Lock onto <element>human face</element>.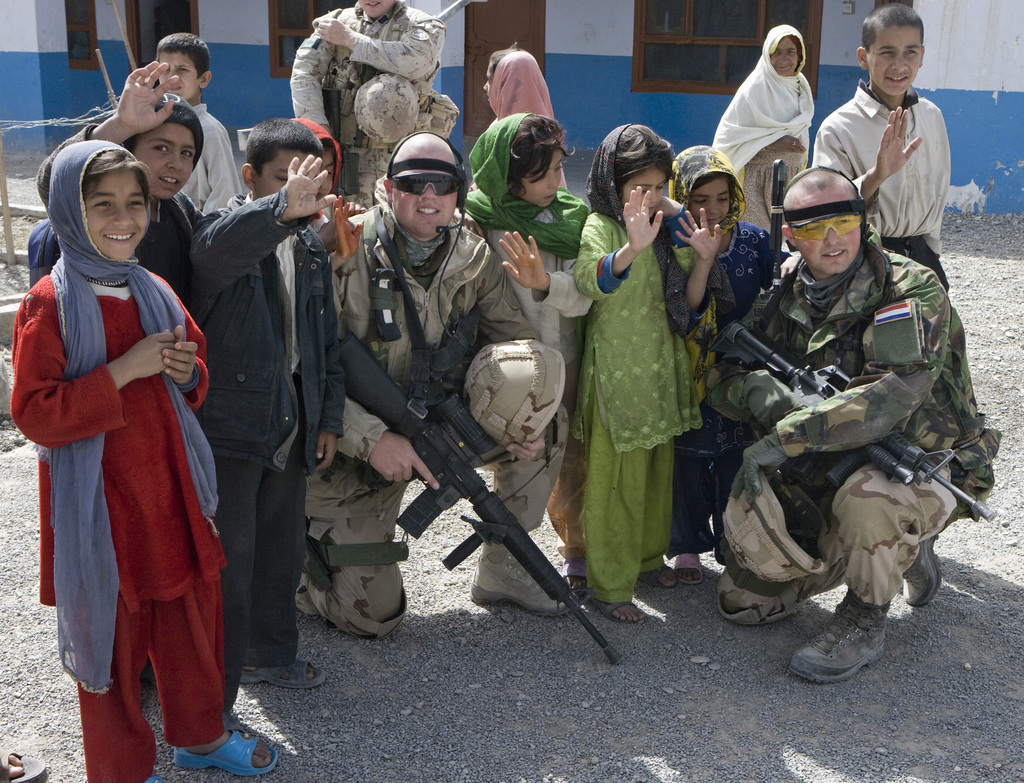
Locked: locate(257, 149, 313, 197).
